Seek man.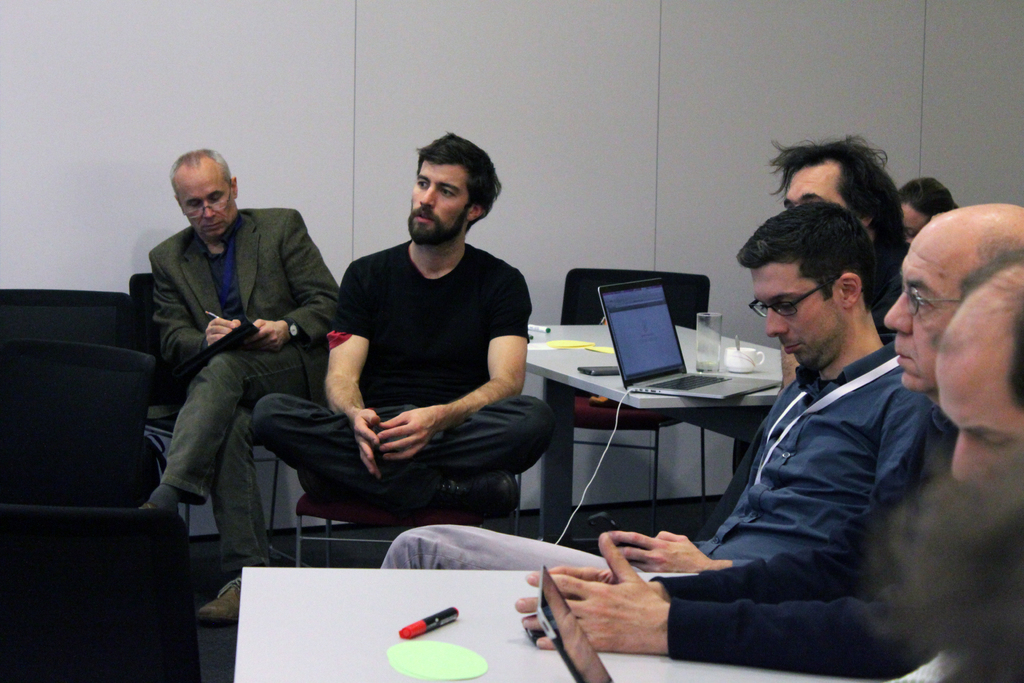
(left=513, top=202, right=1023, bottom=680).
